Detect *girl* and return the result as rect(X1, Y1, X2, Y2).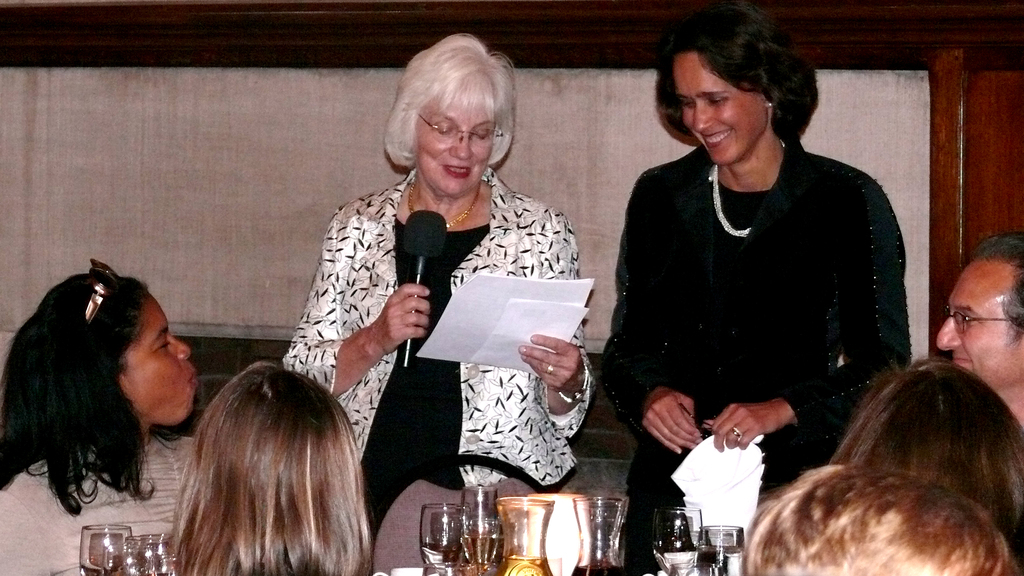
rect(824, 355, 1012, 495).
